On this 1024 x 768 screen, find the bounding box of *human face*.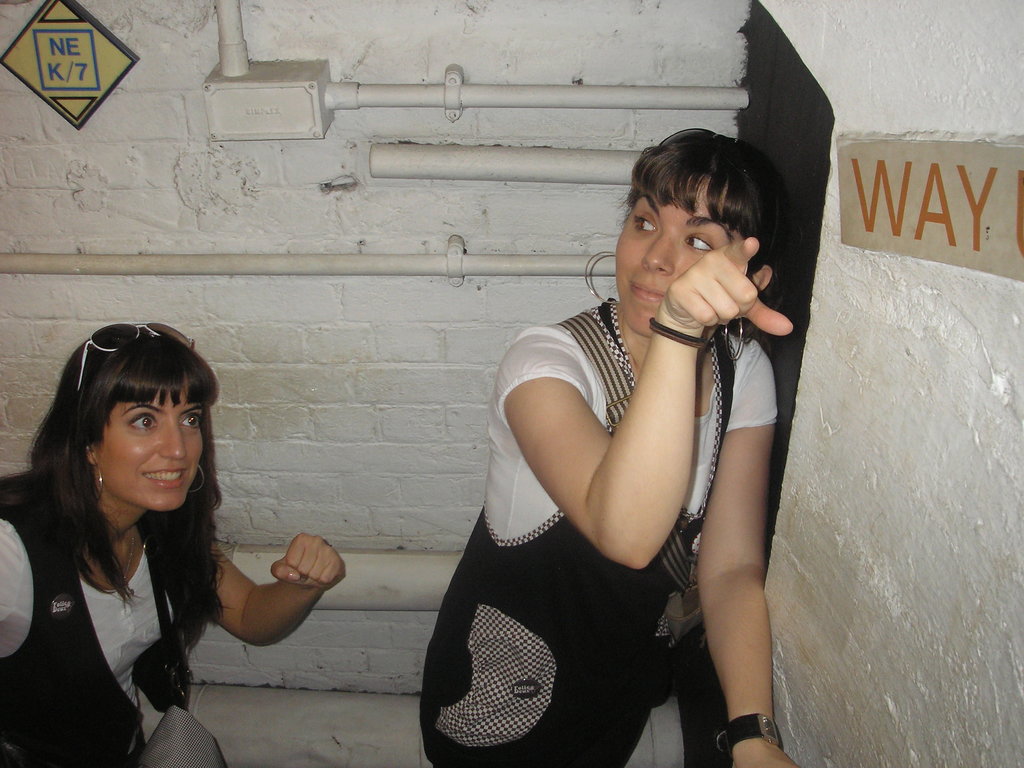
Bounding box: box(610, 192, 741, 336).
